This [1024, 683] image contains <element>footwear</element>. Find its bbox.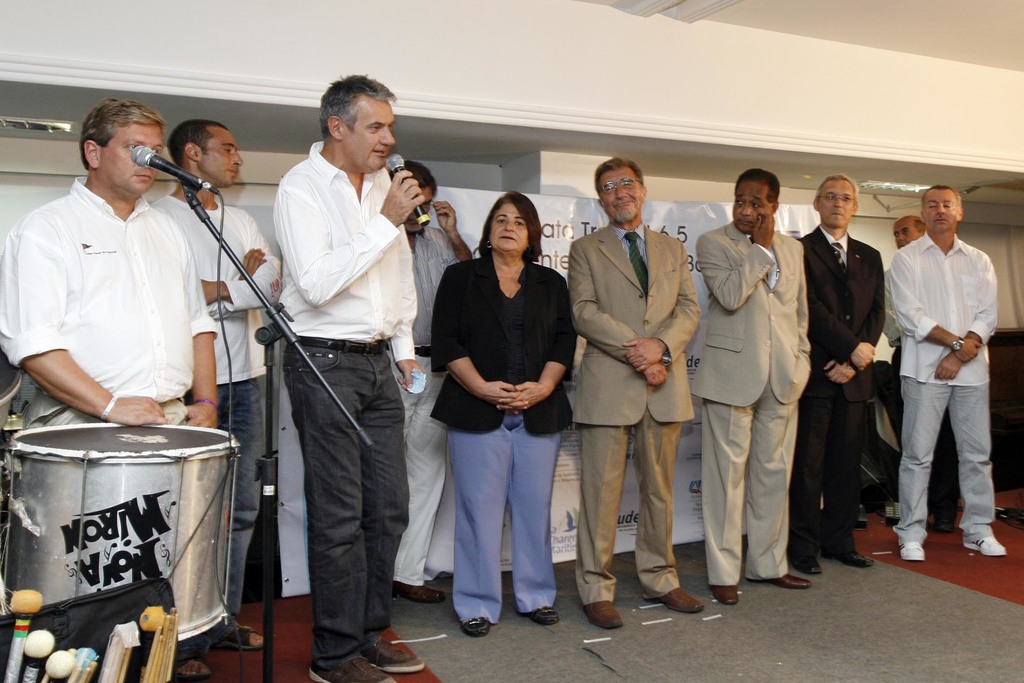
left=525, top=604, right=560, bottom=627.
